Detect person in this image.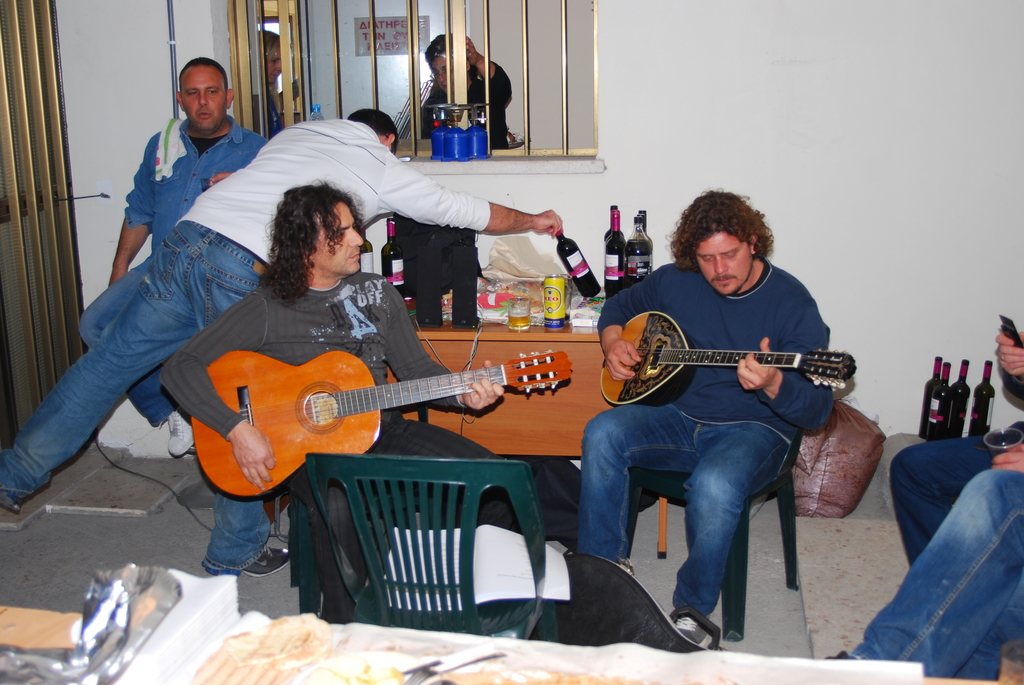
Detection: bbox(78, 56, 266, 458).
